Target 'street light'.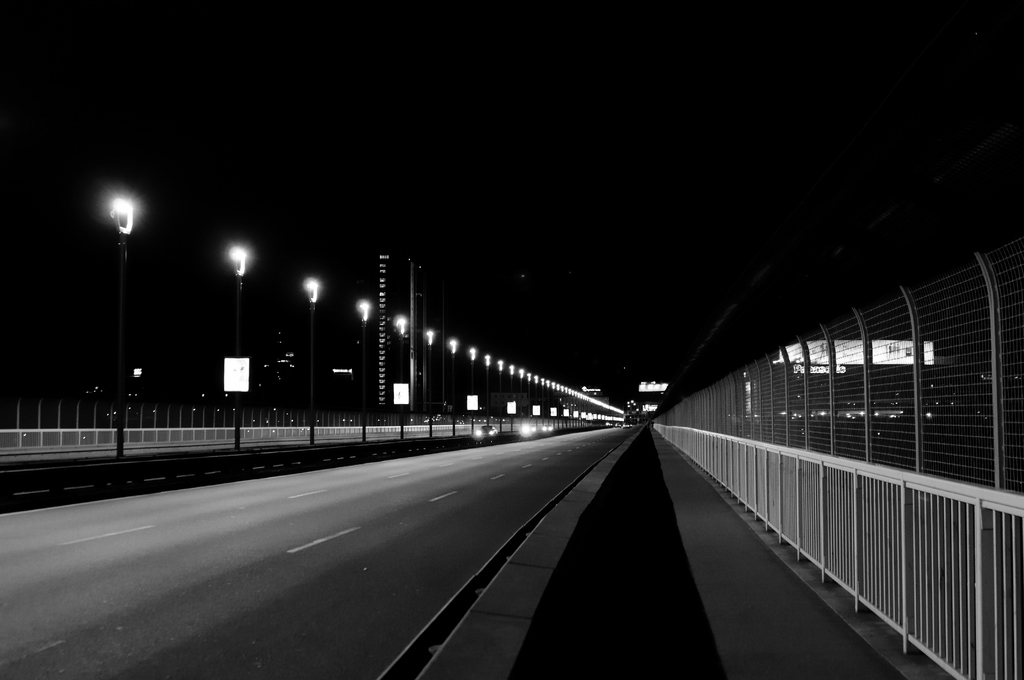
Target region: {"x1": 531, "y1": 373, "x2": 540, "y2": 431}.
